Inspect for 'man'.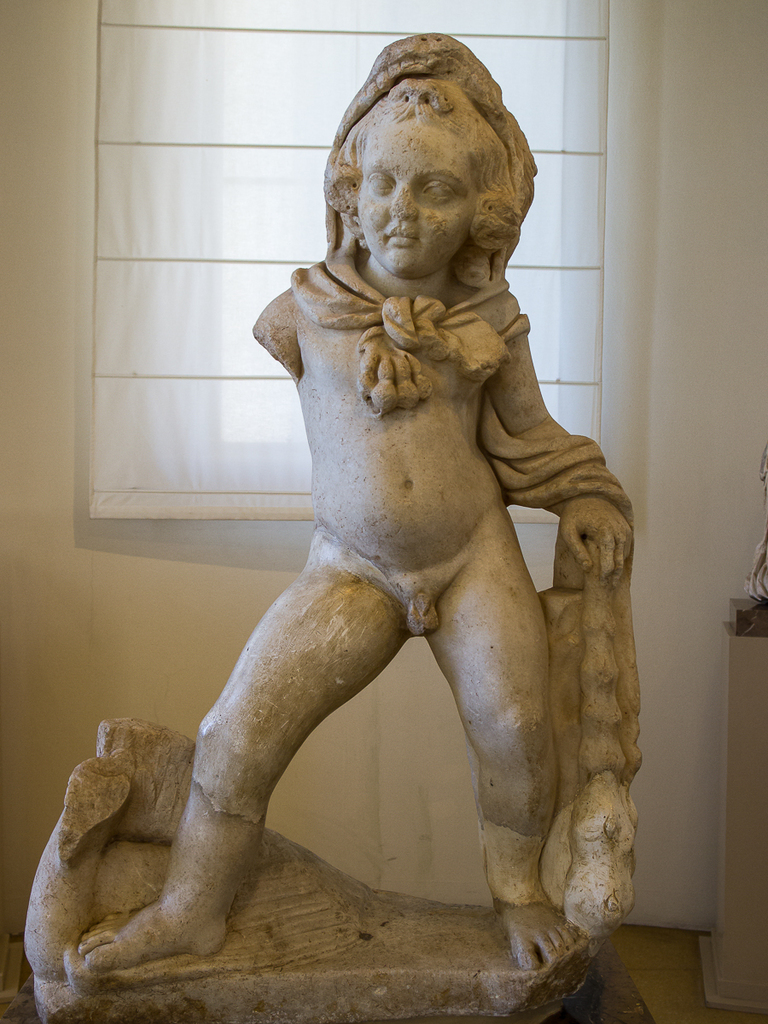
Inspection: 72 41 663 968.
